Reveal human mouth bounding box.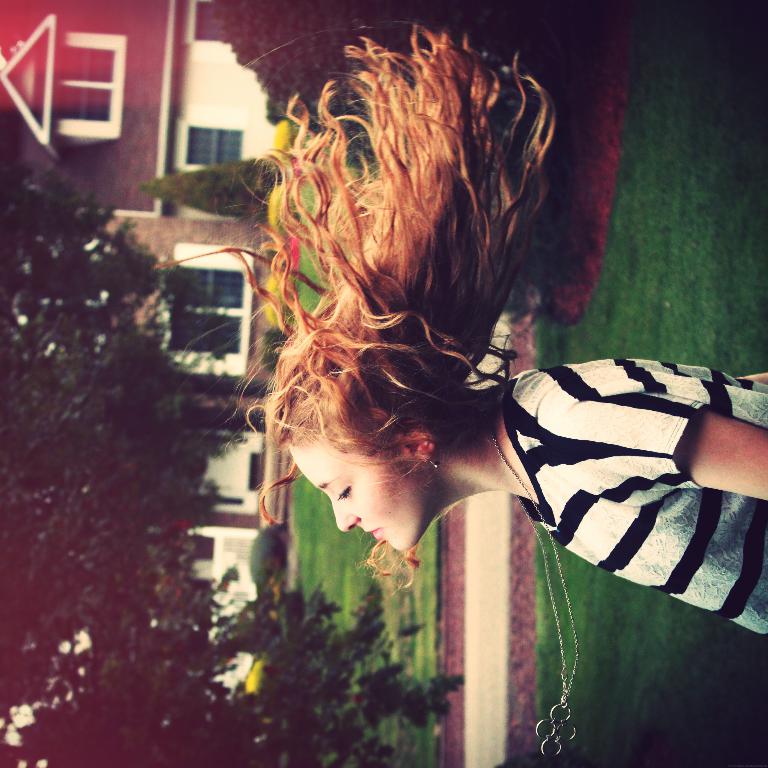
Revealed: 365/528/381/540.
